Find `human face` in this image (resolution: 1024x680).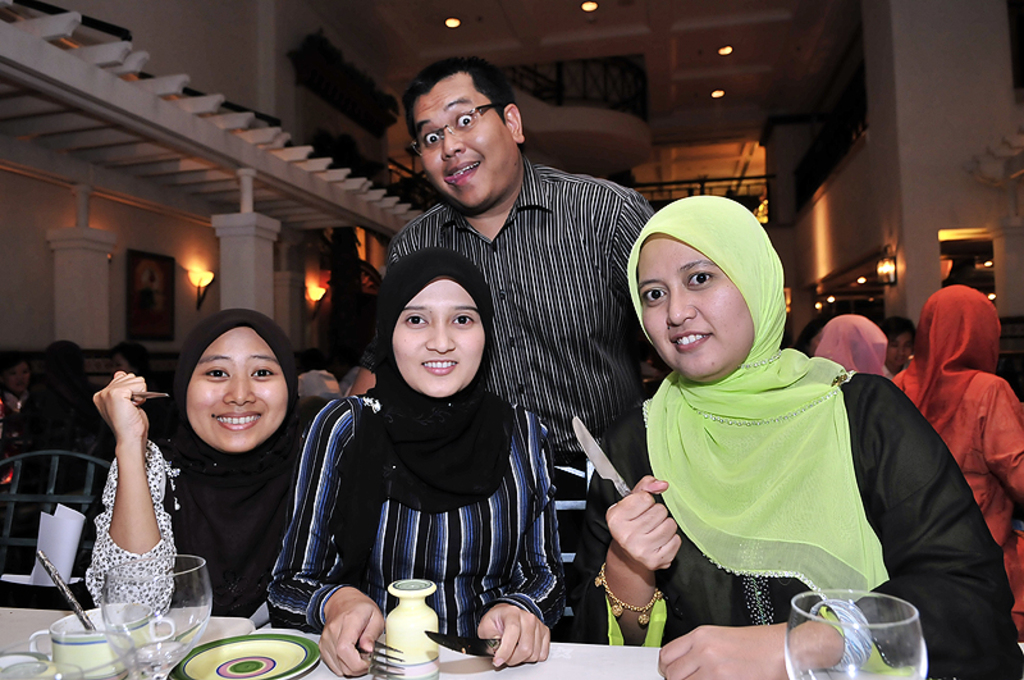
{"left": 413, "top": 73, "right": 504, "bottom": 205}.
